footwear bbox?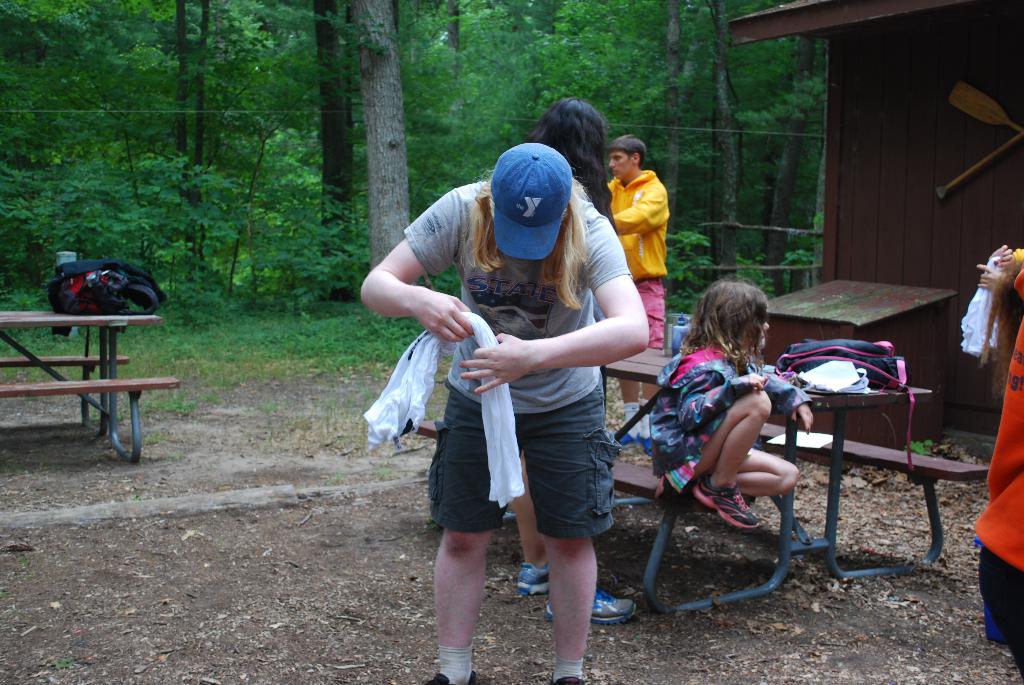
left=691, top=483, right=763, bottom=533
